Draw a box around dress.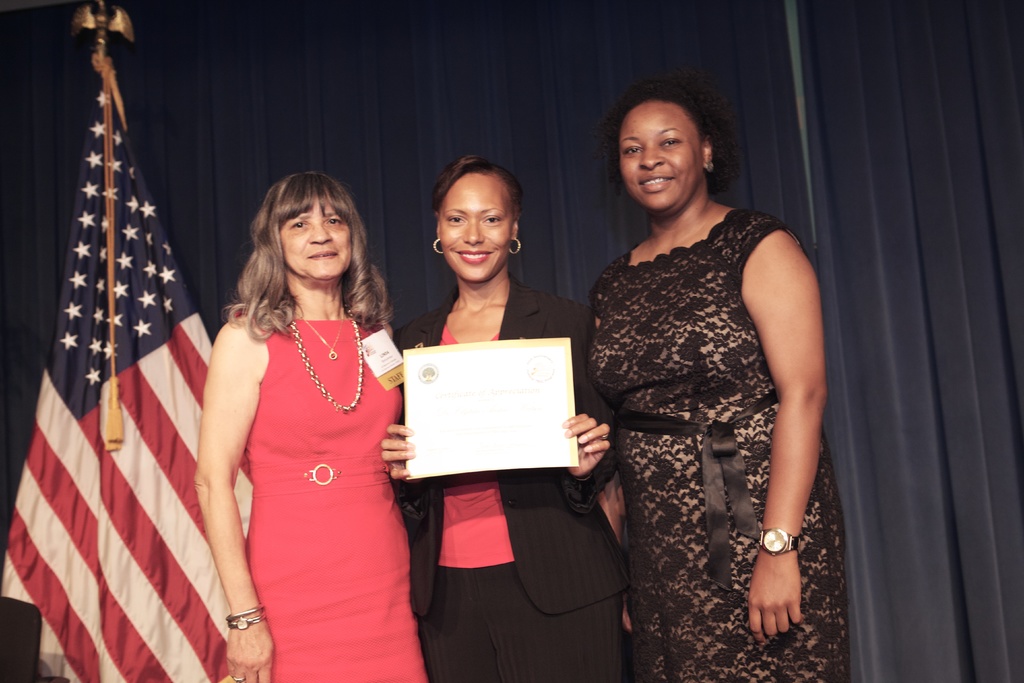
l=589, t=210, r=858, b=682.
